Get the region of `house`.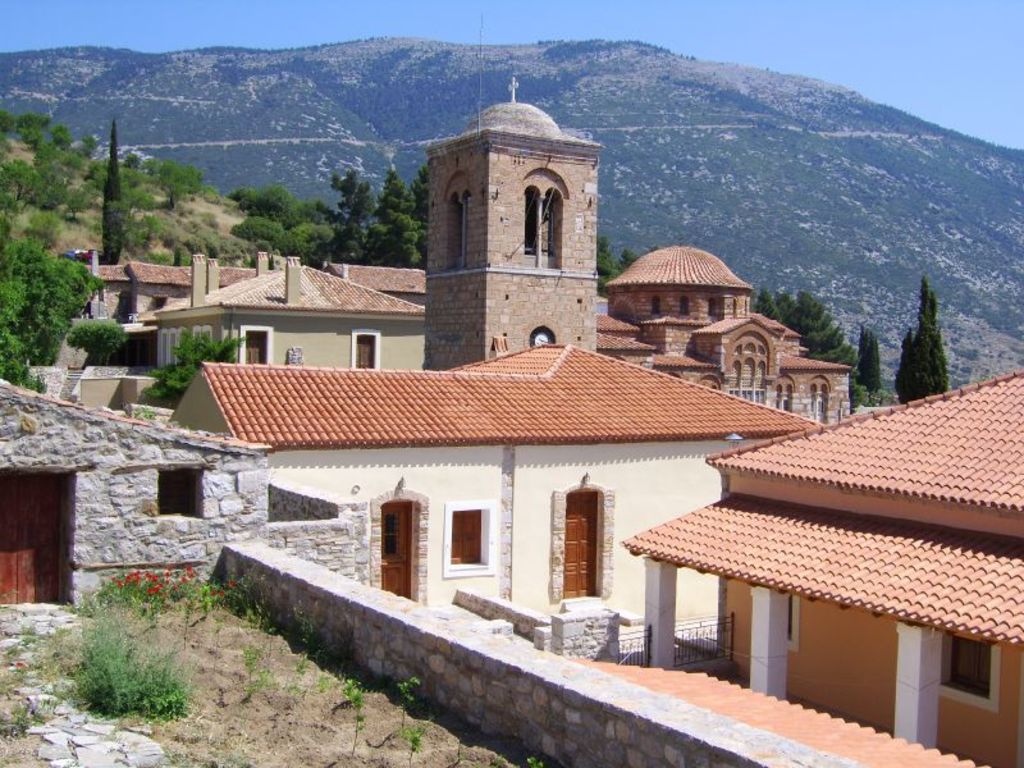
l=622, t=378, r=1016, b=742.
